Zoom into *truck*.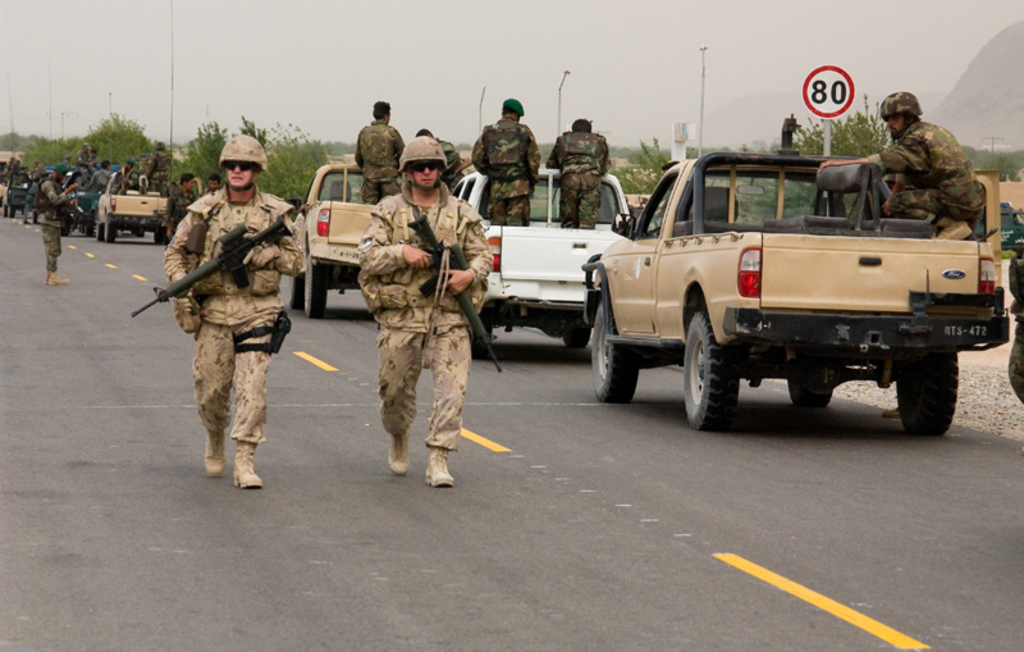
Zoom target: BBox(972, 193, 1023, 268).
